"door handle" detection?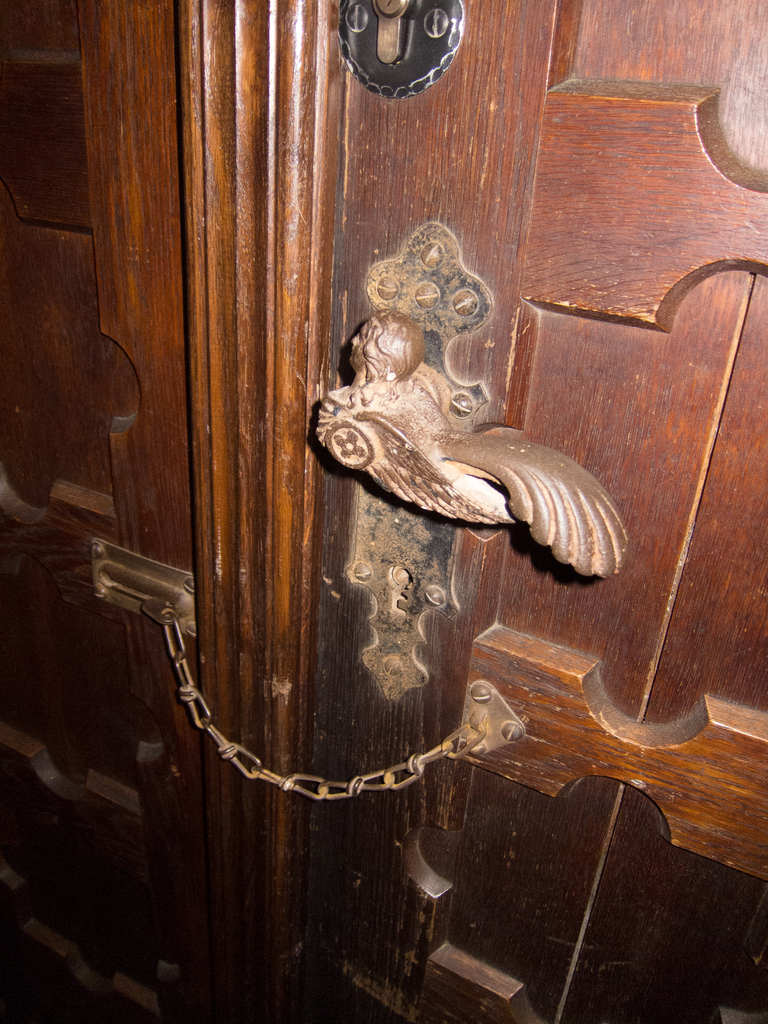
<bbox>316, 306, 626, 579</bbox>
